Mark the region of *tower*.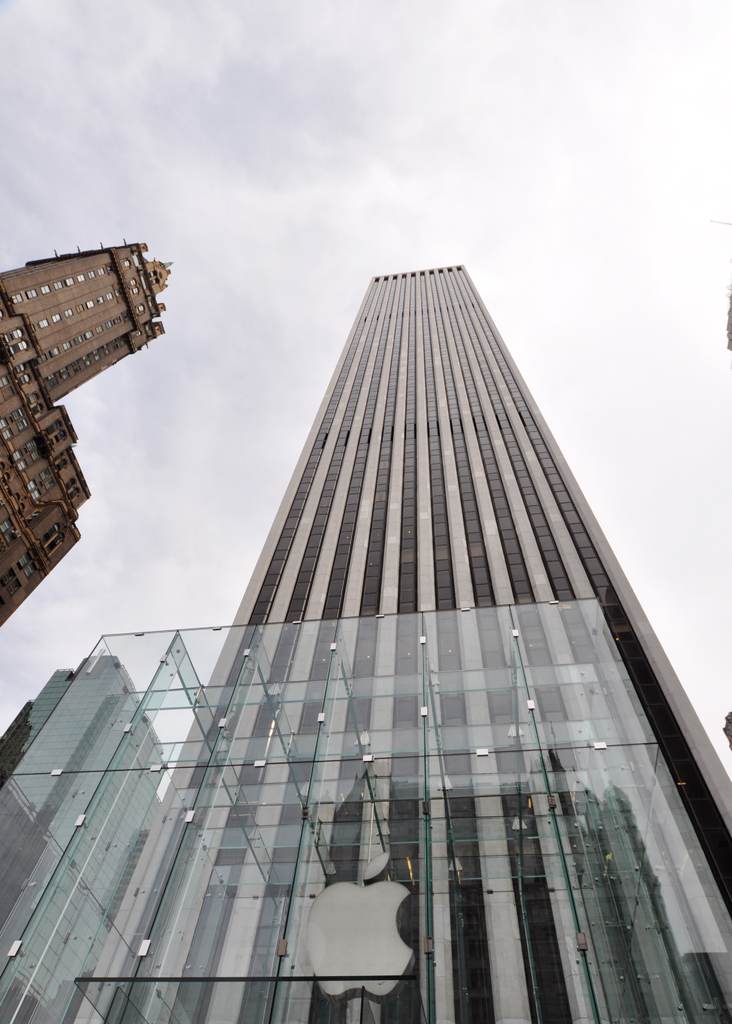
Region: region(12, 177, 174, 667).
